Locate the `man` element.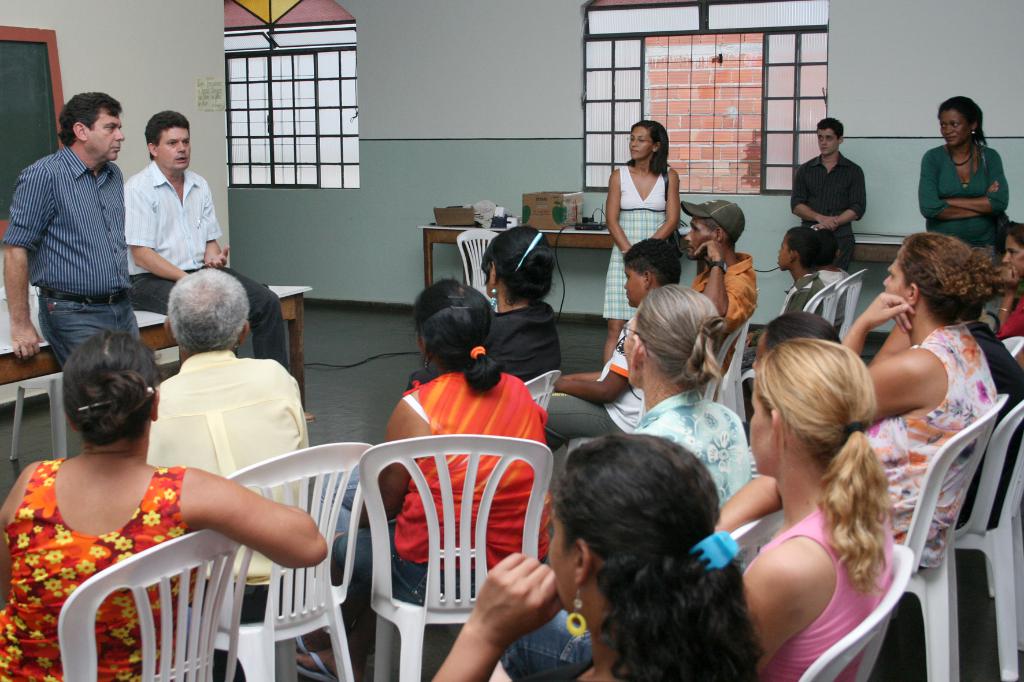
Element bbox: [788, 118, 873, 269].
